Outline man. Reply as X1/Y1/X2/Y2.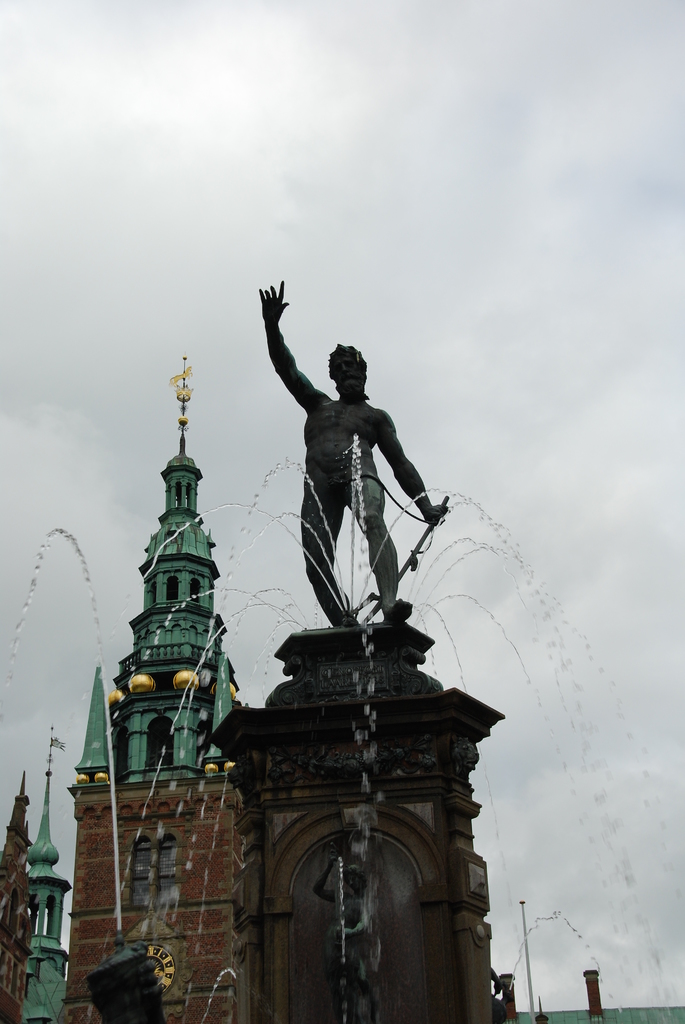
257/302/445/660.
